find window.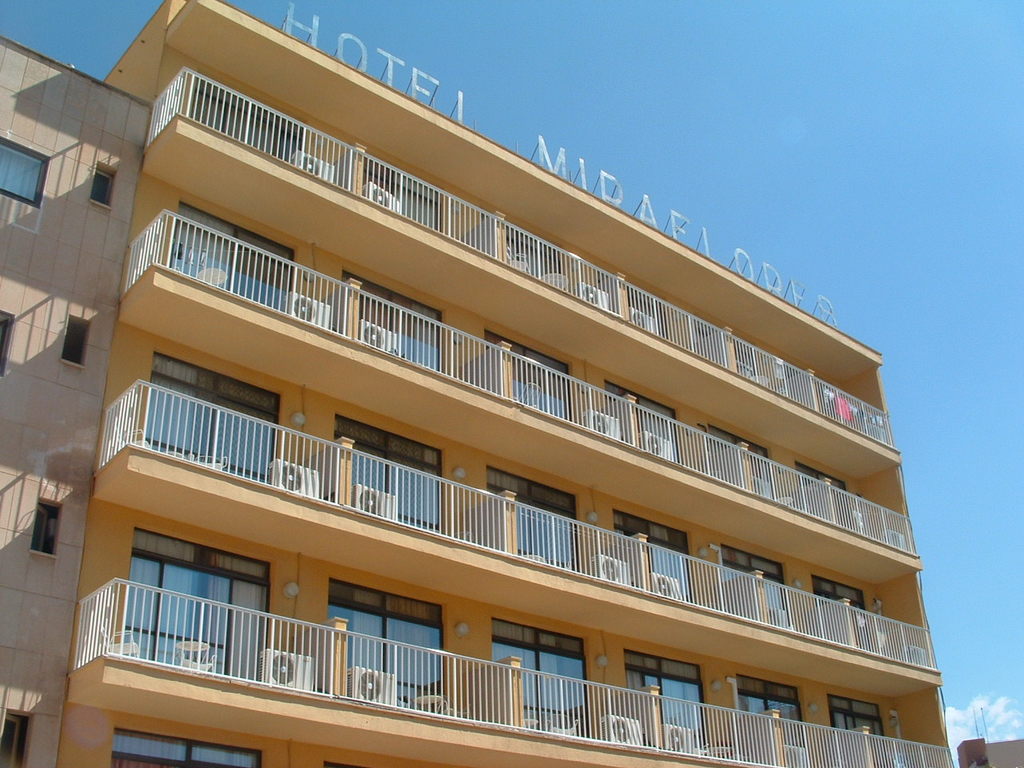
167 202 295 327.
